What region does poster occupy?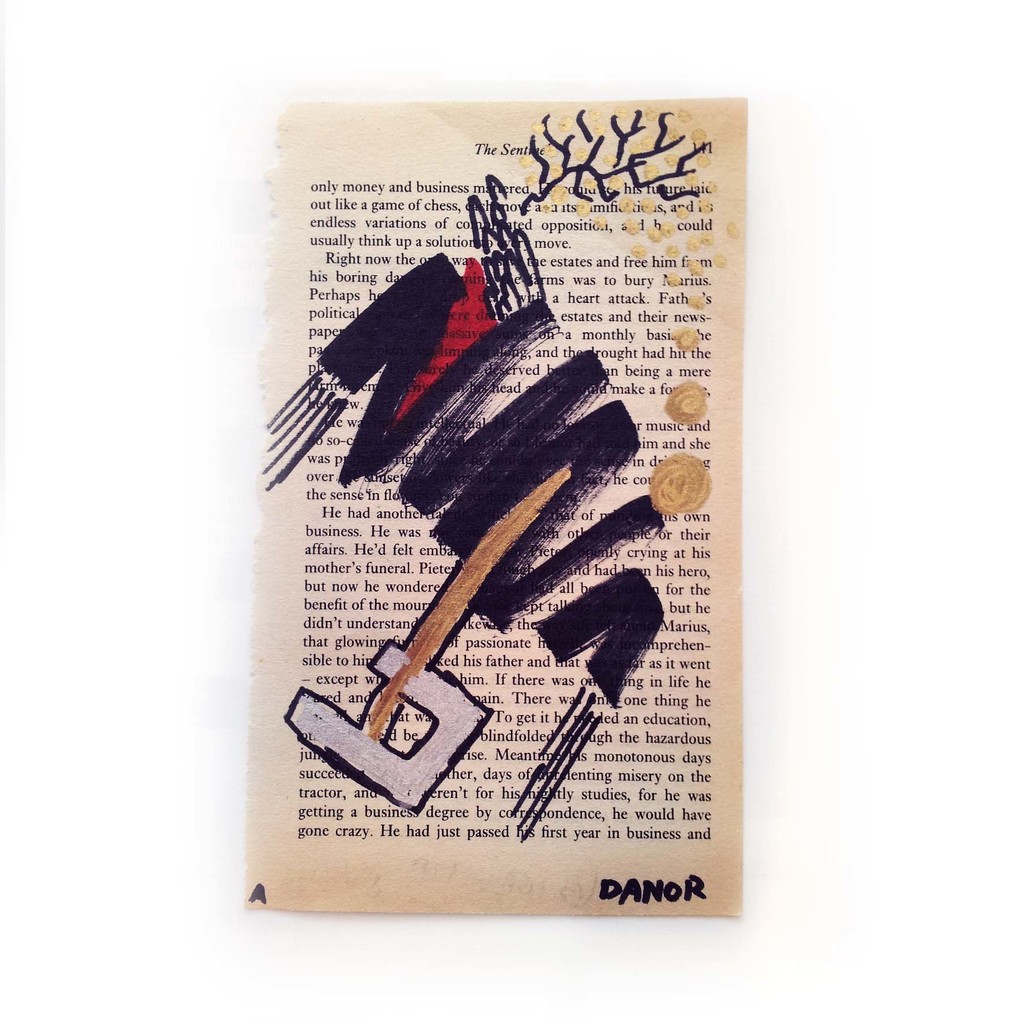
<box>0,0,1023,1023</box>.
